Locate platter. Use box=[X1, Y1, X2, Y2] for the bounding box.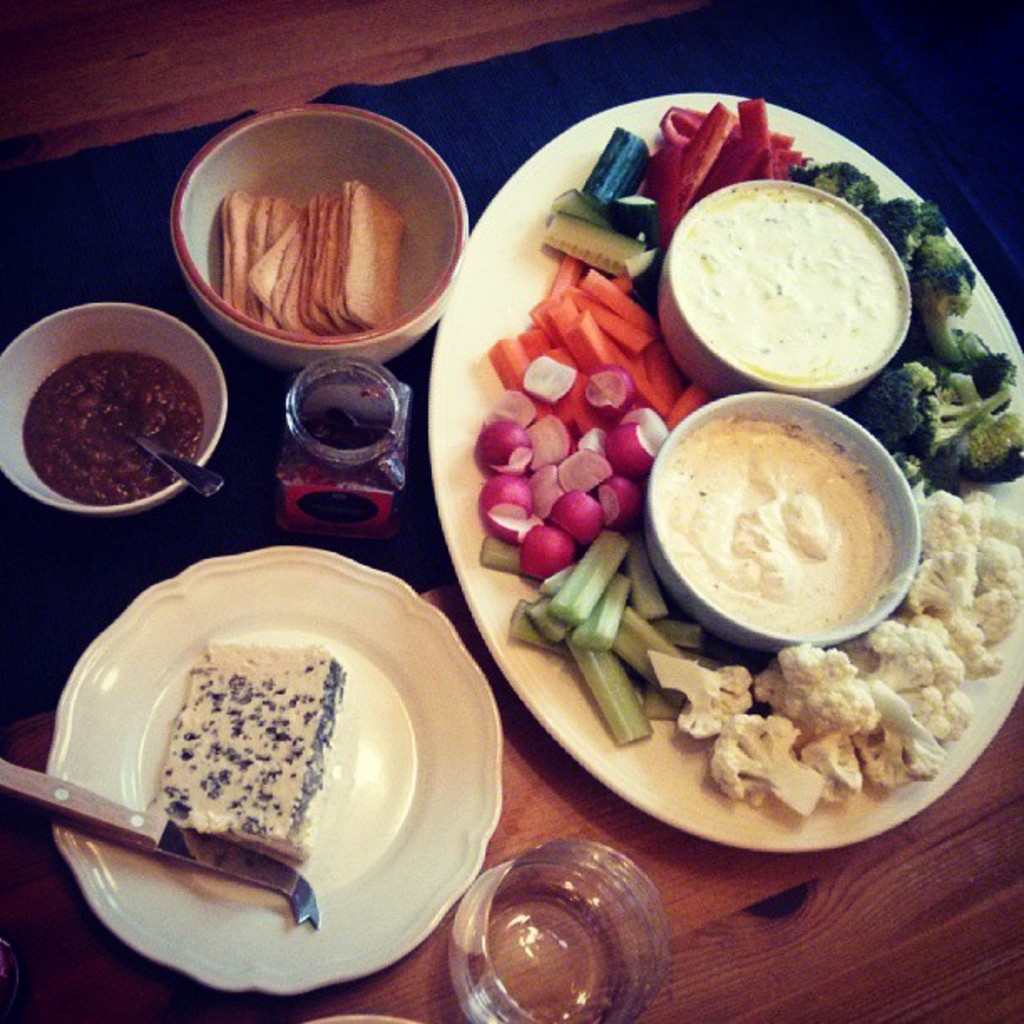
box=[438, 92, 1022, 842].
